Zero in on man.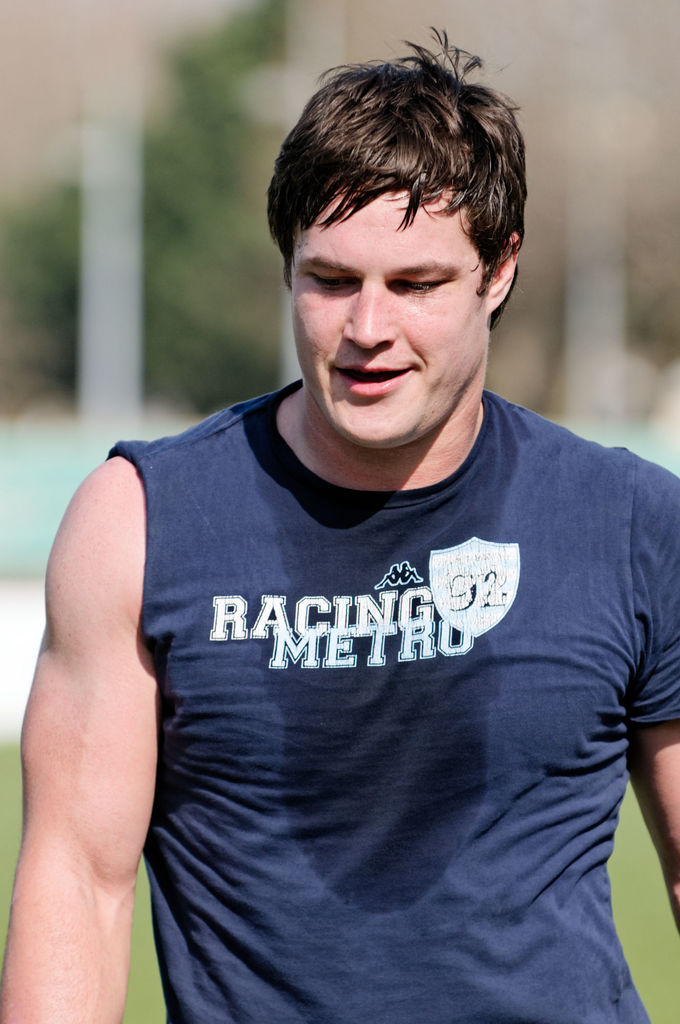
Zeroed in: crop(0, 29, 679, 1023).
